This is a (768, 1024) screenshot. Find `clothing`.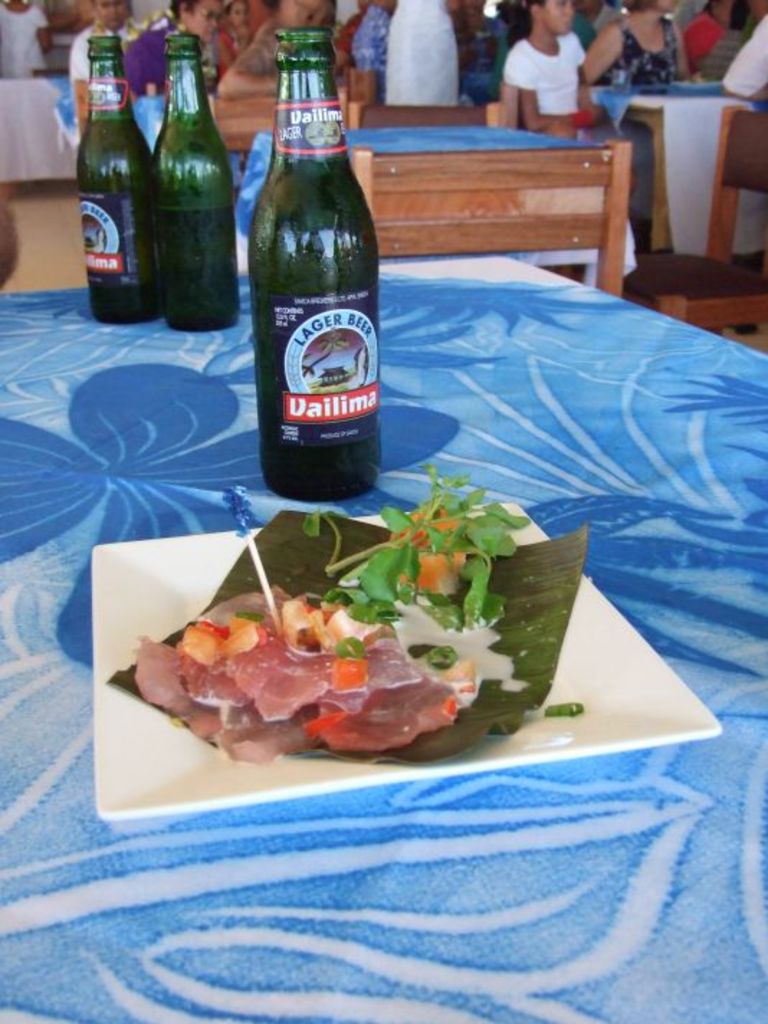
Bounding box: Rect(118, 14, 190, 93).
